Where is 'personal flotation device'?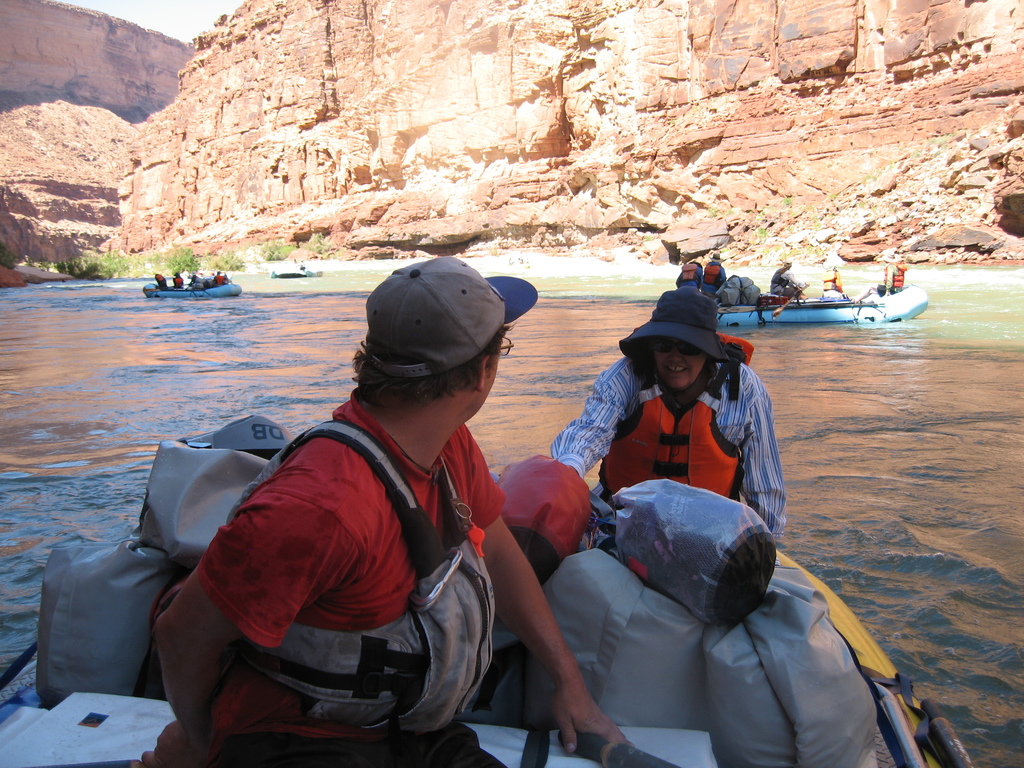
x1=226 y1=415 x2=500 y2=738.
